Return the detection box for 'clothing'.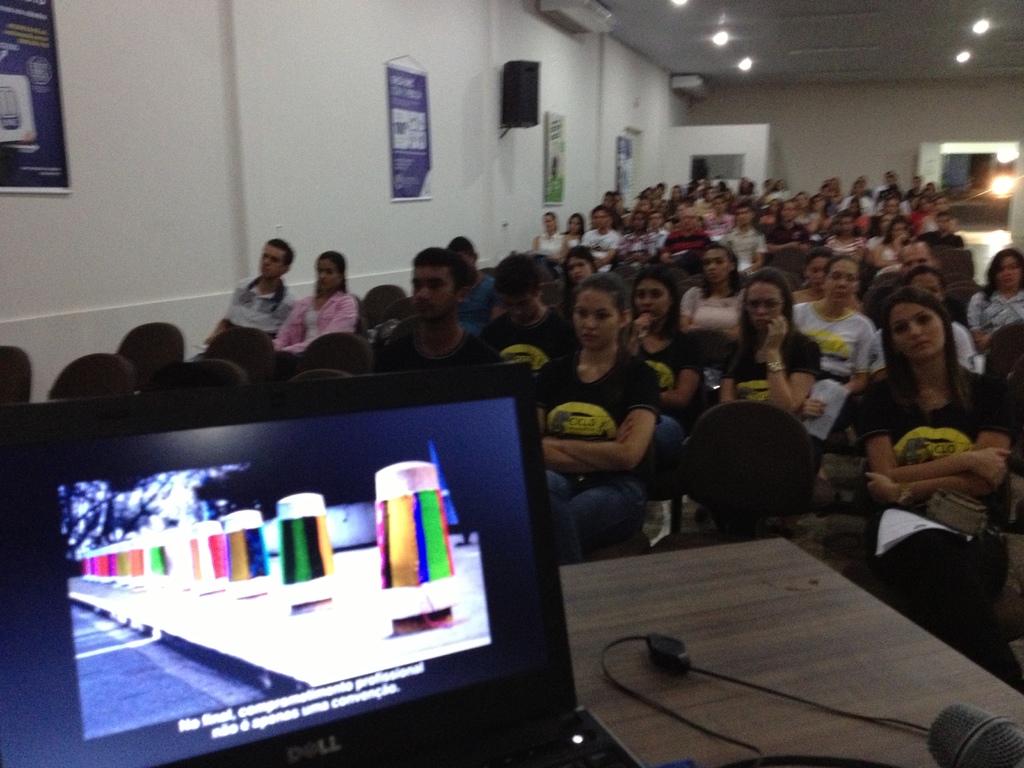
detection(221, 273, 291, 335).
